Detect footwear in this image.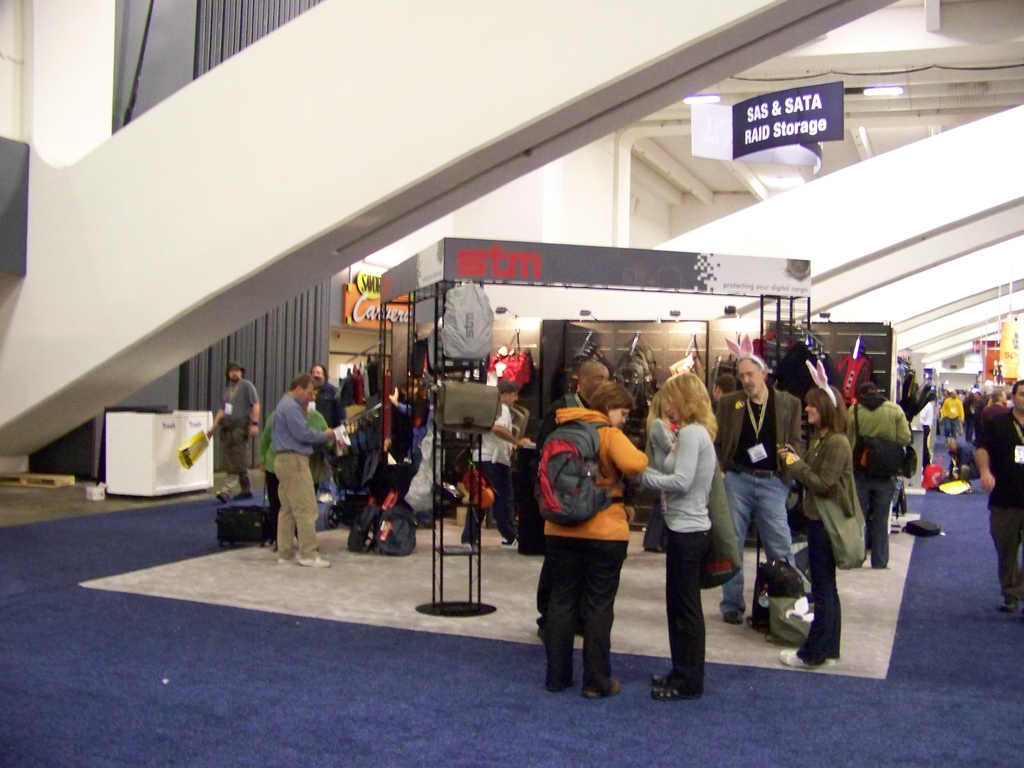
Detection: [x1=295, y1=554, x2=337, y2=568].
